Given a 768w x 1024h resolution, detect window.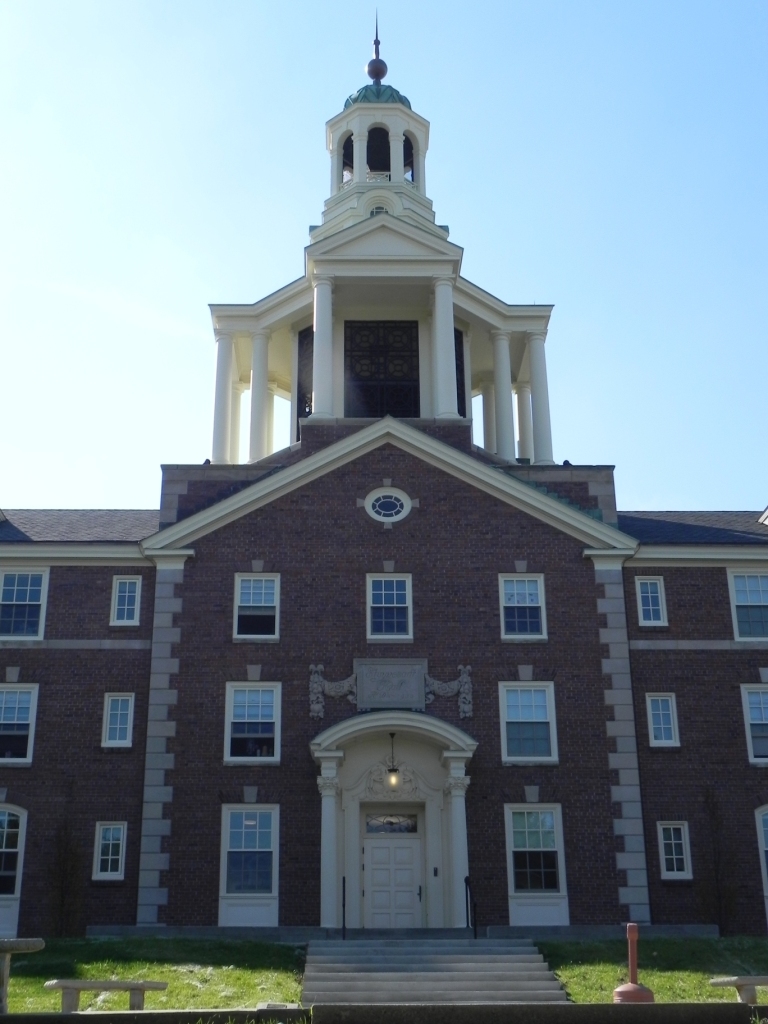
[x1=662, y1=822, x2=690, y2=880].
